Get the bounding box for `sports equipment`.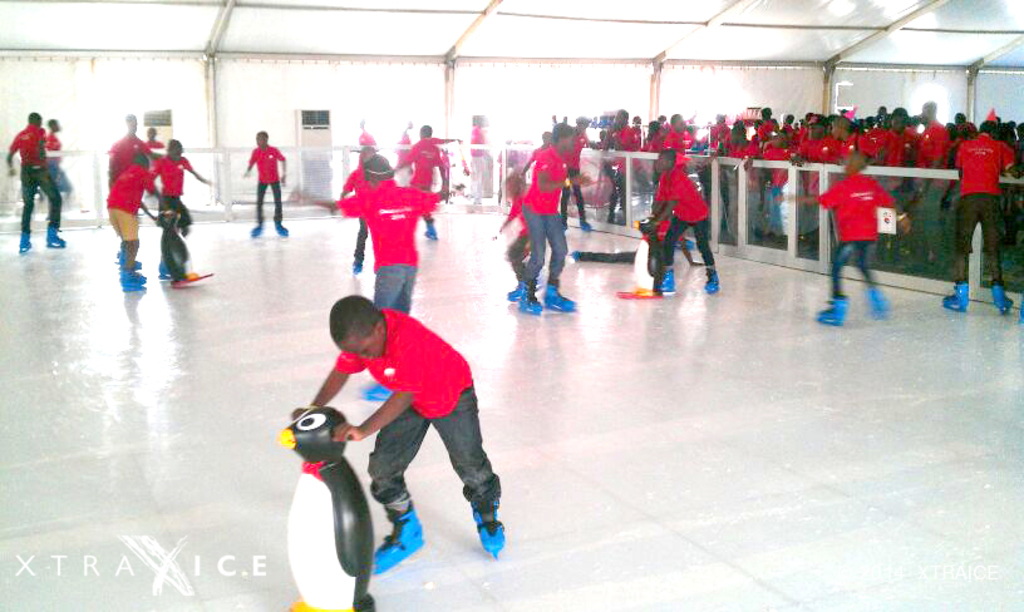
Rect(654, 263, 678, 300).
